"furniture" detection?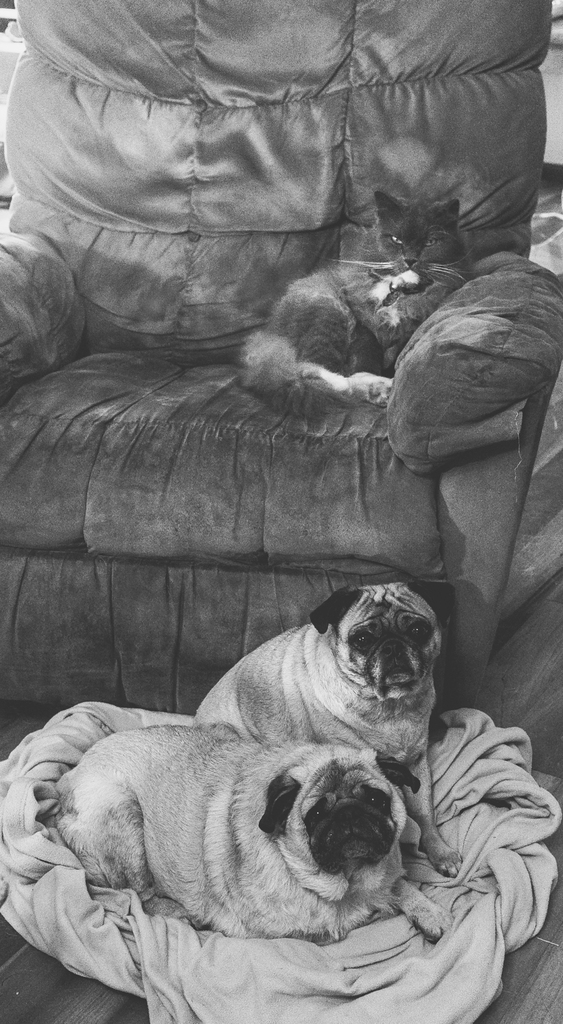
BBox(0, 0, 562, 715)
